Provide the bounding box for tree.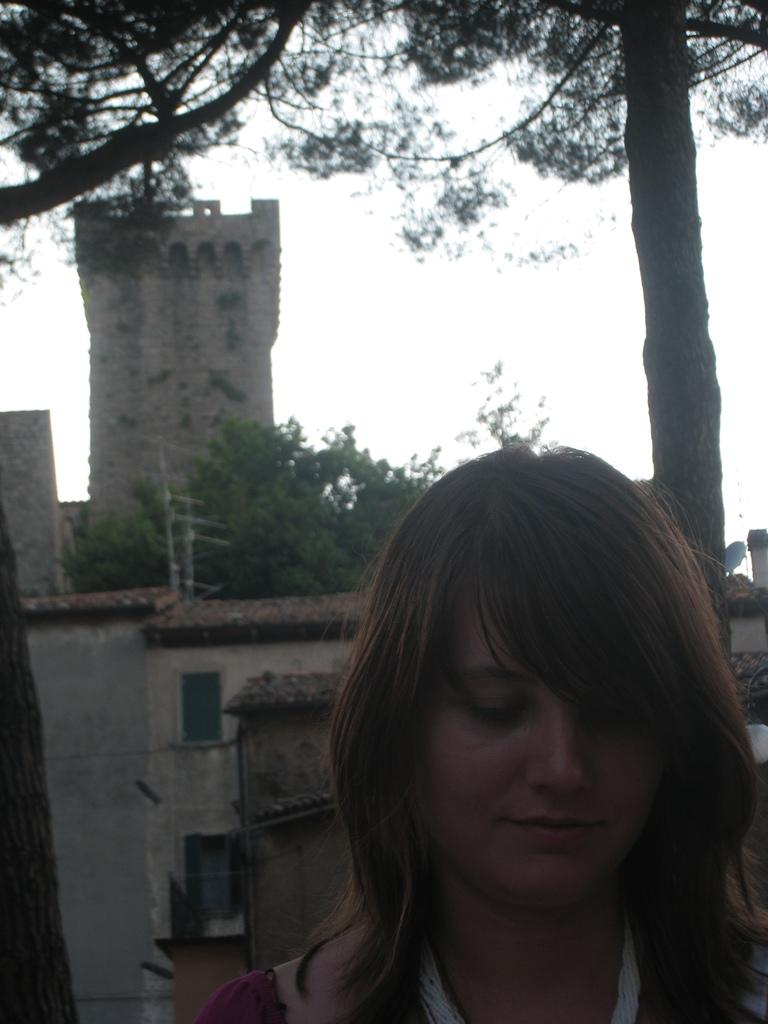
[22, 52, 521, 415].
